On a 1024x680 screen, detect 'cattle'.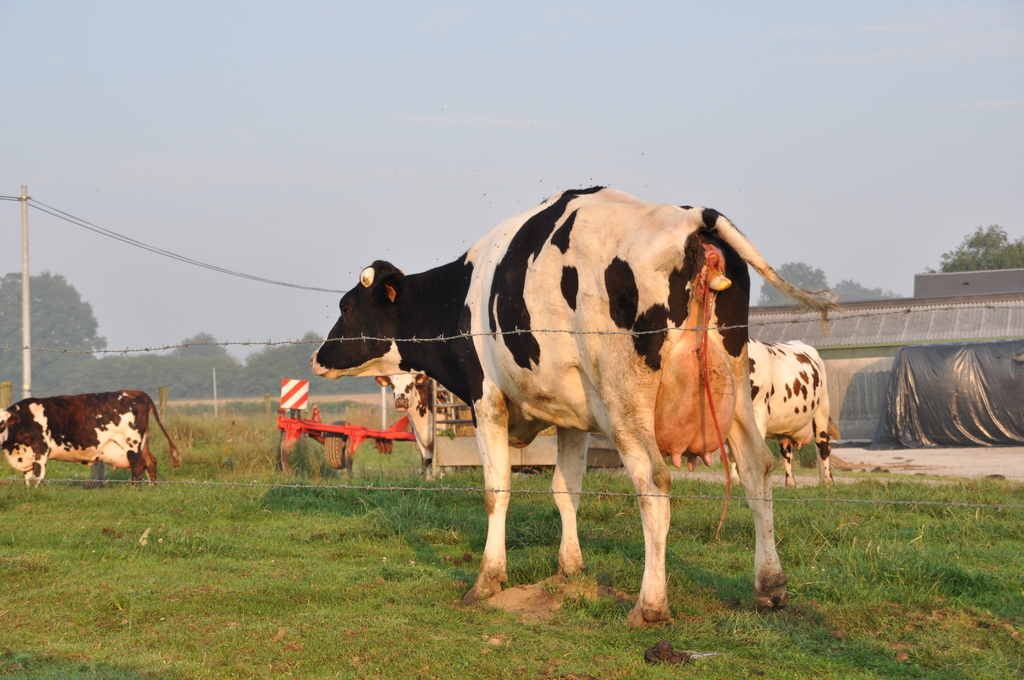
<region>0, 388, 182, 489</region>.
